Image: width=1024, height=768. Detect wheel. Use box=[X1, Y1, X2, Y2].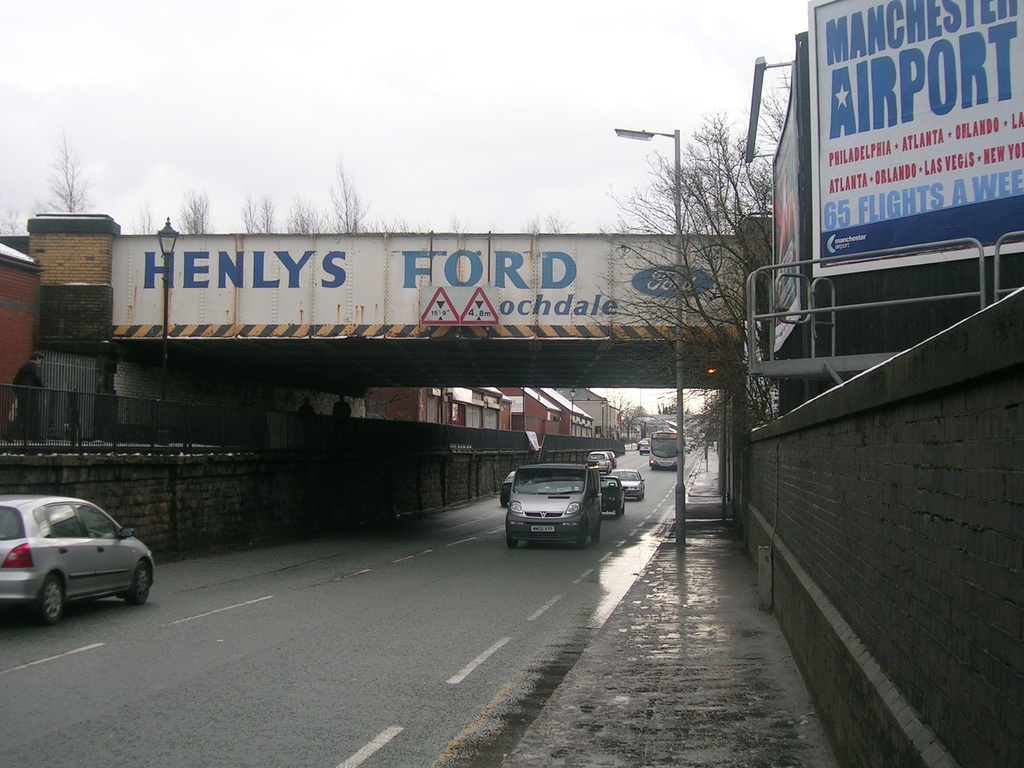
box=[34, 575, 67, 627].
